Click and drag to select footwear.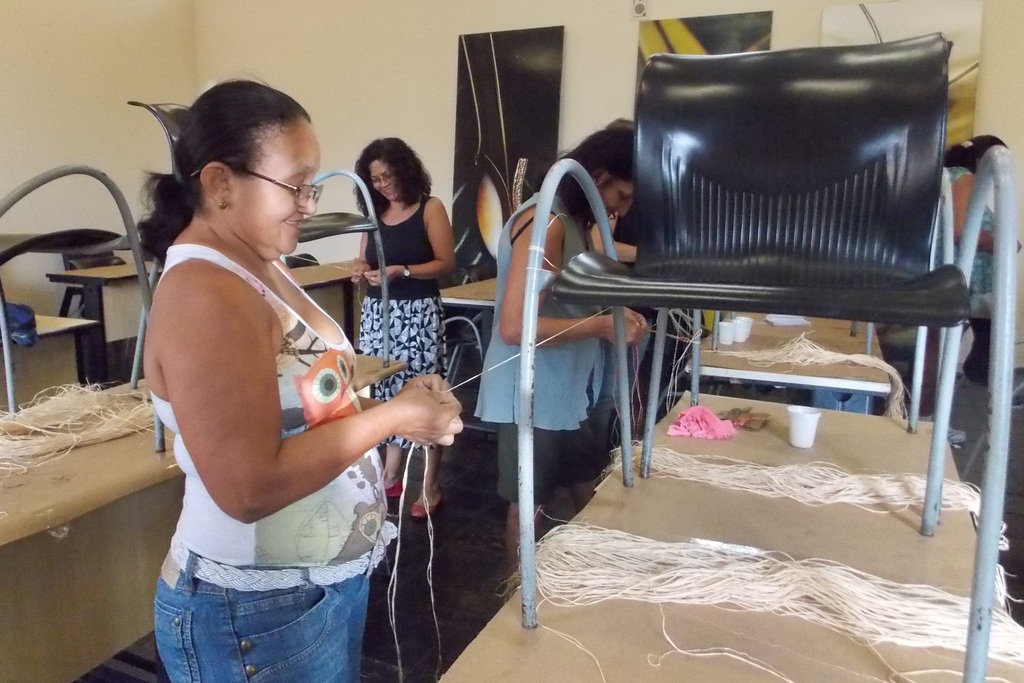
Selection: (left=410, top=484, right=446, bottom=519).
